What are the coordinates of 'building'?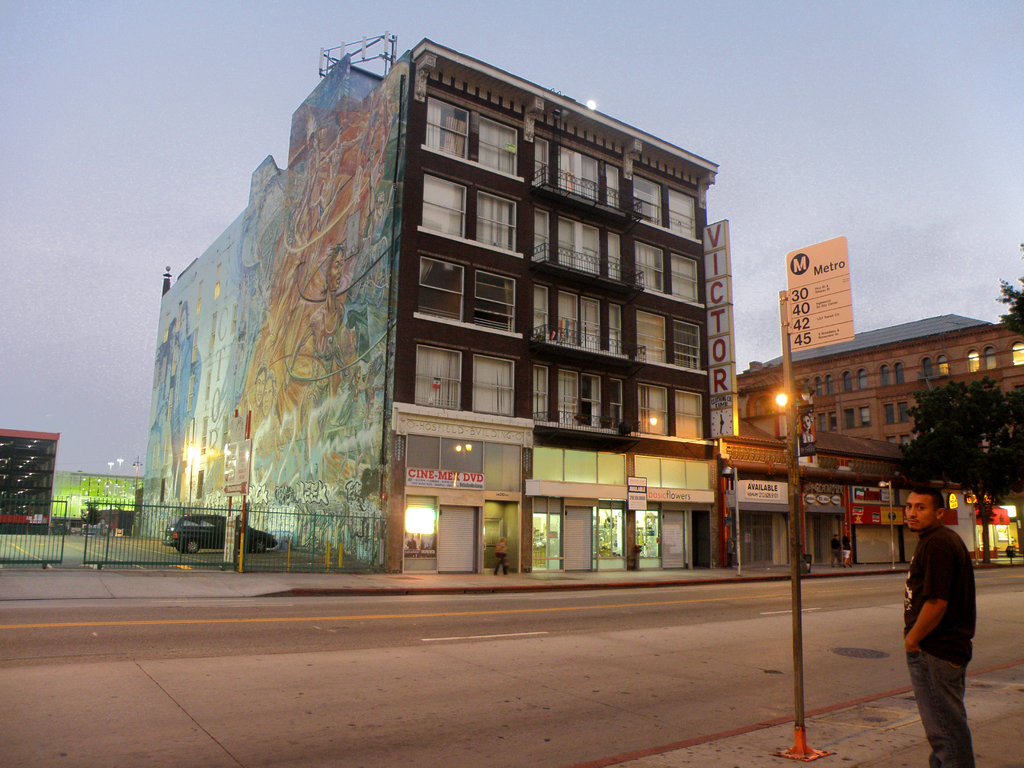
rect(134, 29, 739, 573).
